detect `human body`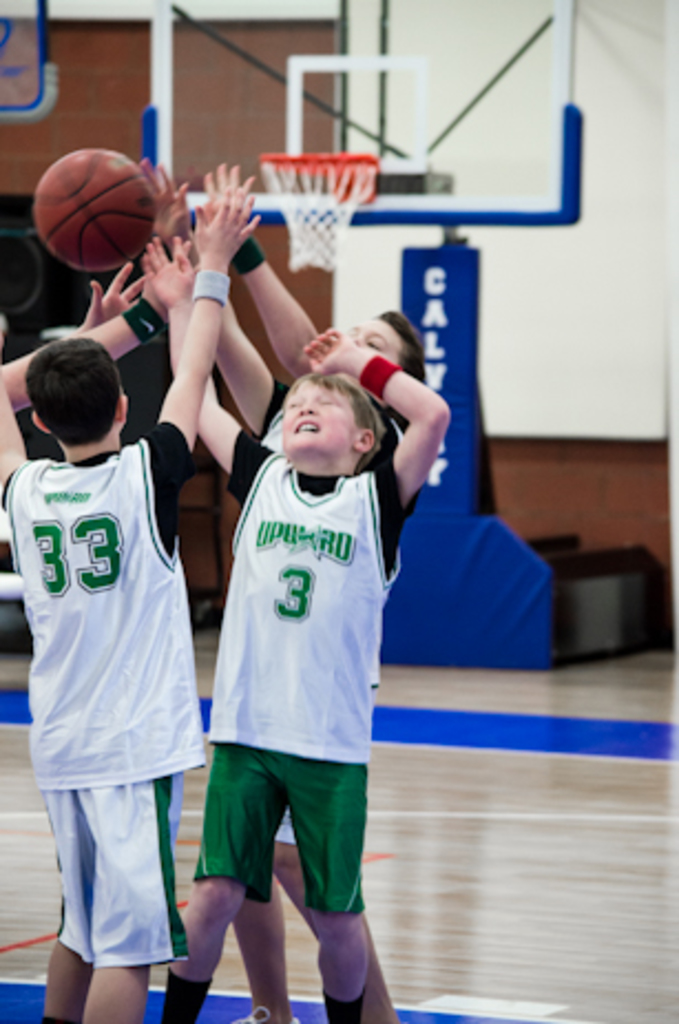
locate(13, 310, 208, 1022)
